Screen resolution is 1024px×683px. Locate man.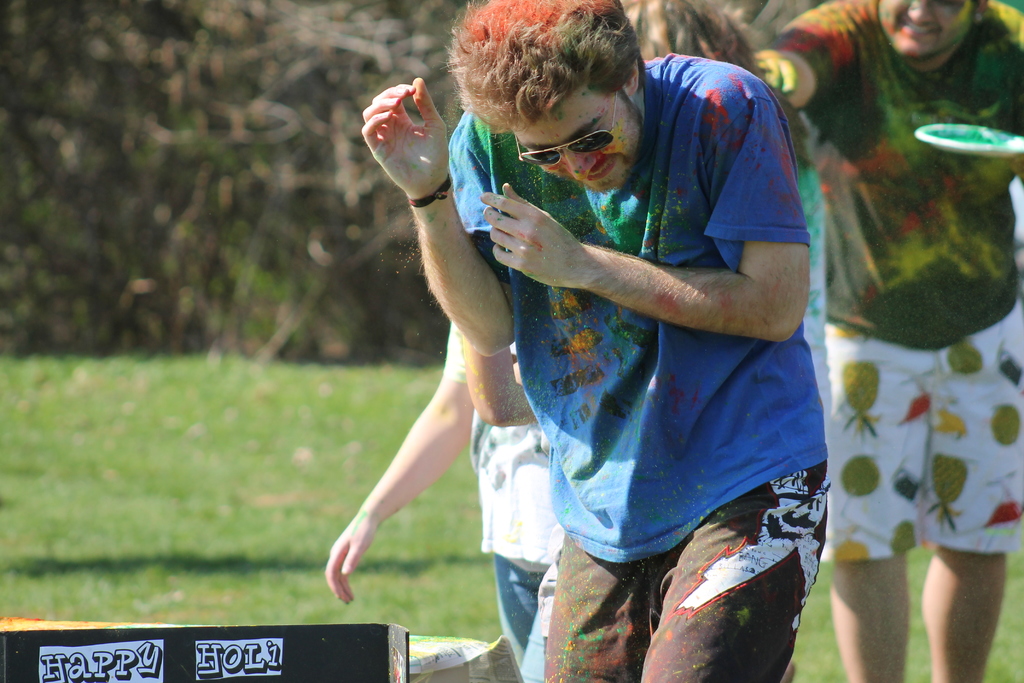
Rect(755, 0, 1023, 682).
